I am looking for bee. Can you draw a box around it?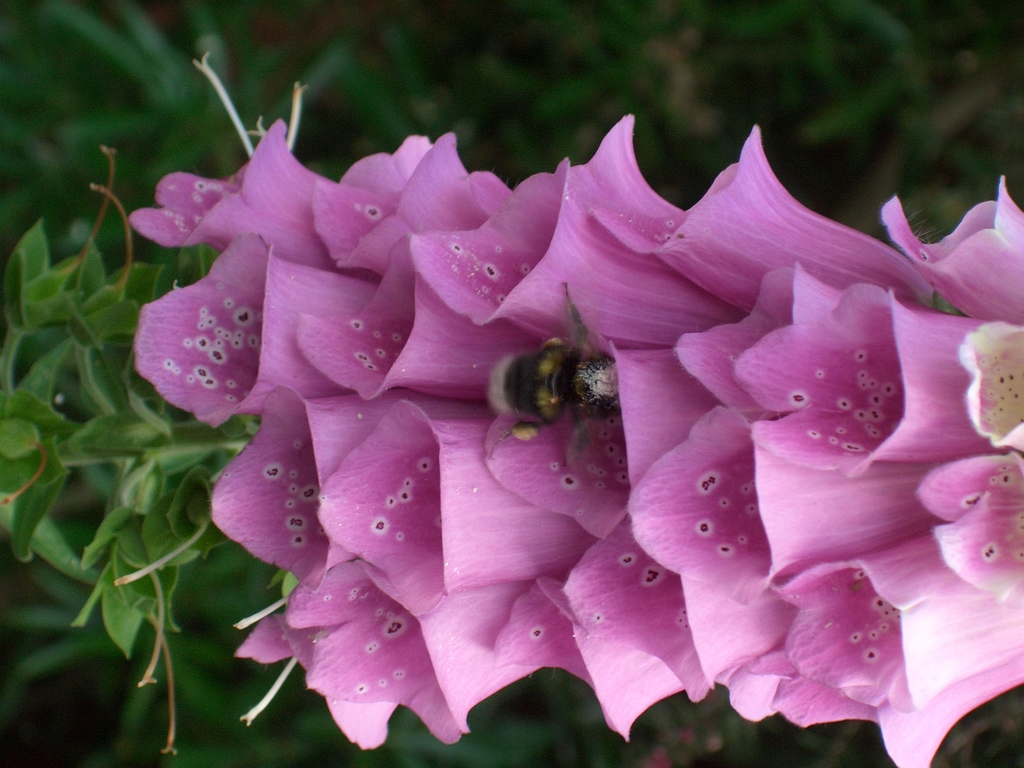
Sure, the bounding box is (493,314,636,480).
